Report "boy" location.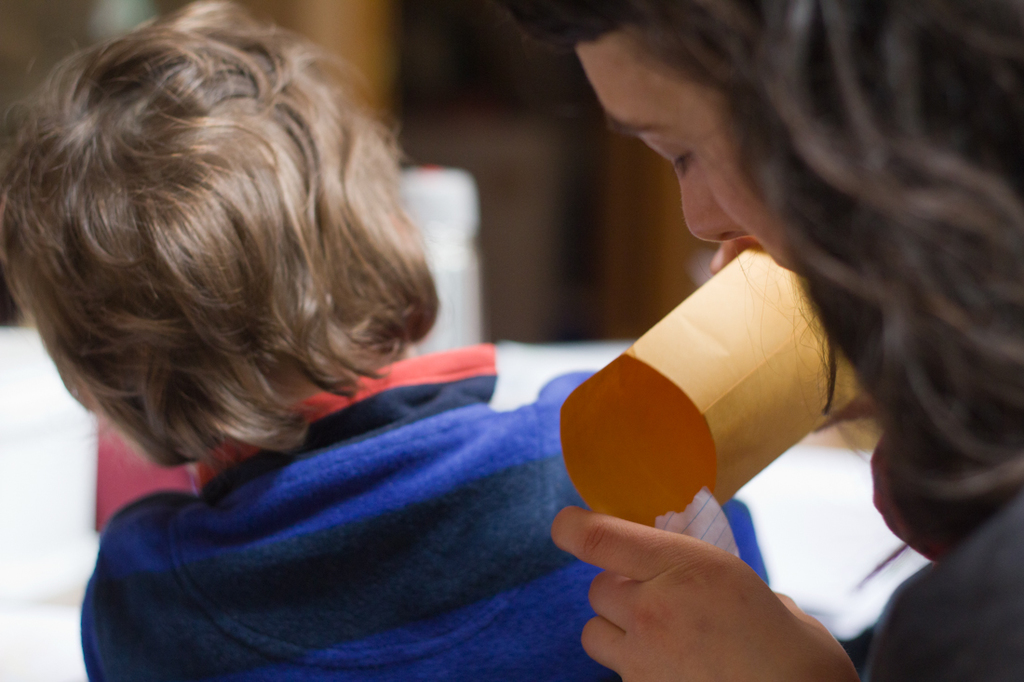
Report: {"x1": 0, "y1": 0, "x2": 768, "y2": 681}.
